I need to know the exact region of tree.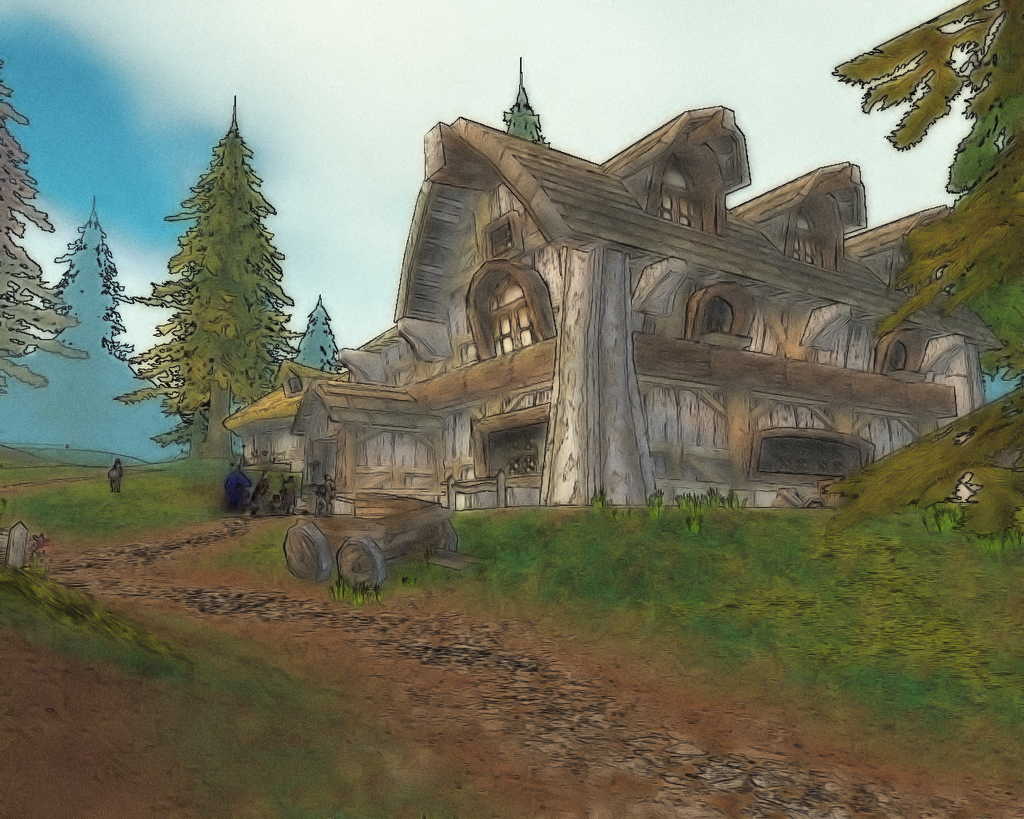
Region: l=138, t=91, r=290, b=444.
